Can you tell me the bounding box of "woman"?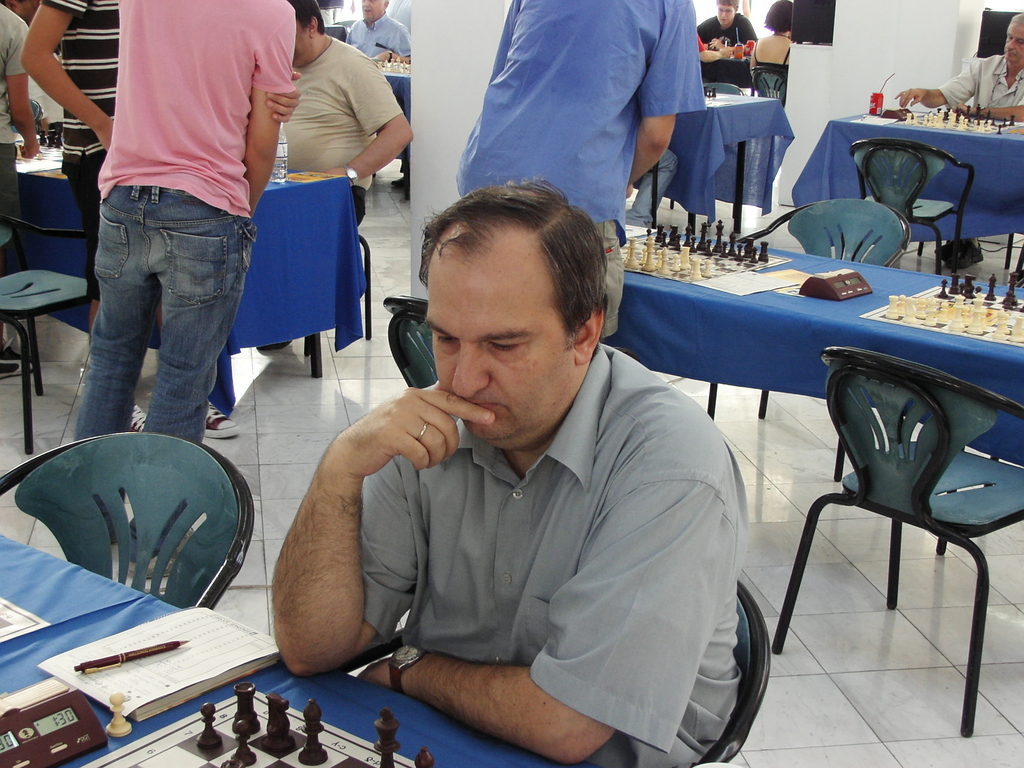
bbox(742, 0, 792, 76).
